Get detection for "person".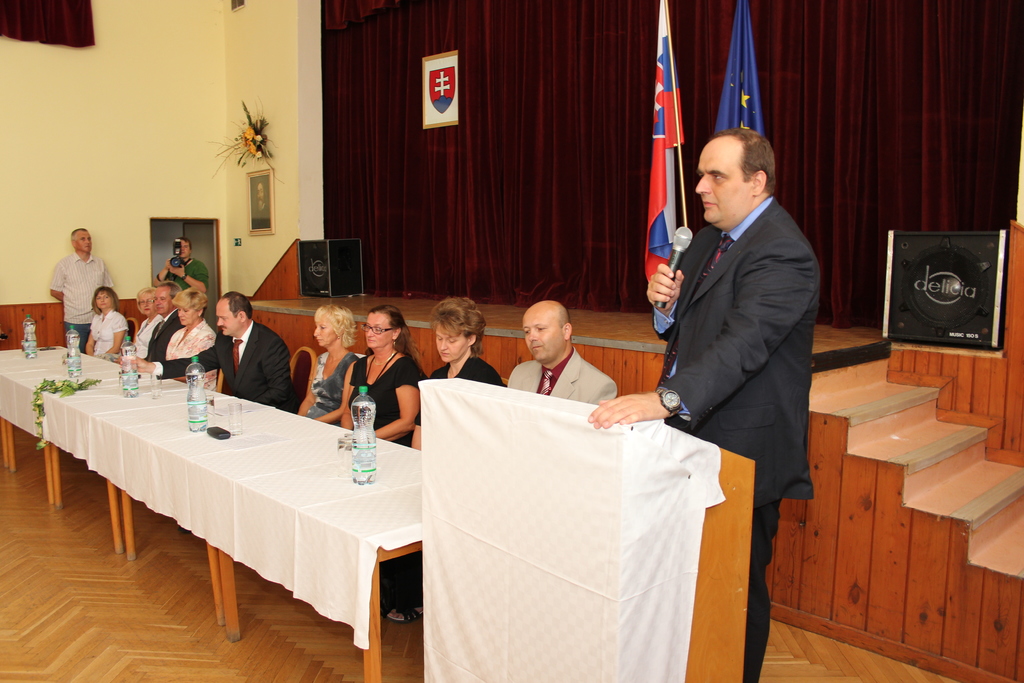
Detection: [383,293,504,629].
